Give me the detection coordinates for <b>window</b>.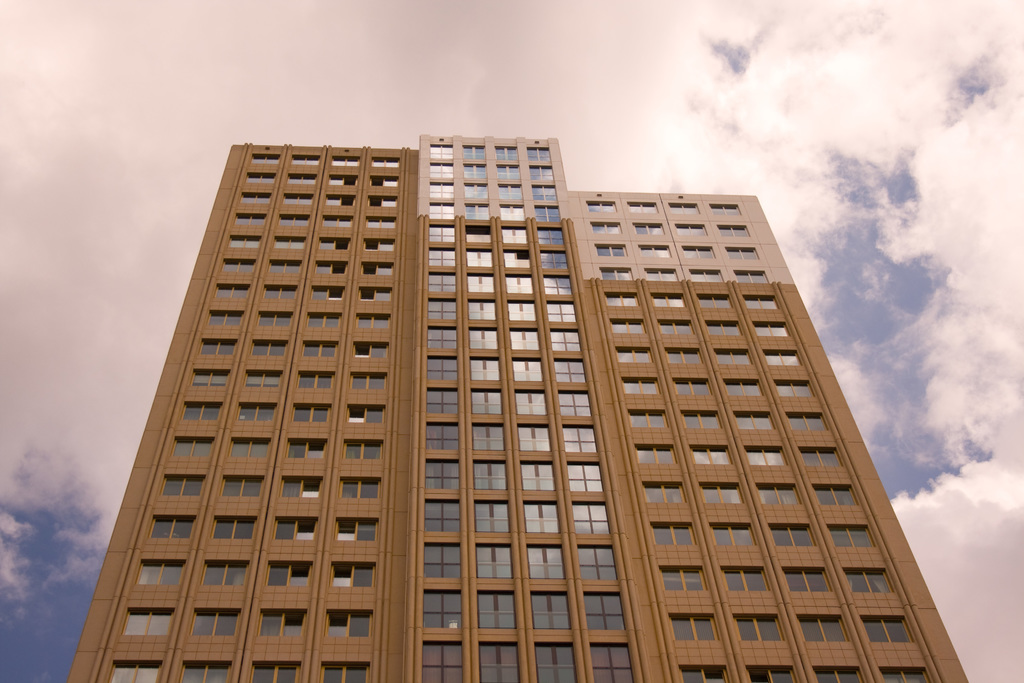
bbox=(323, 611, 370, 639).
